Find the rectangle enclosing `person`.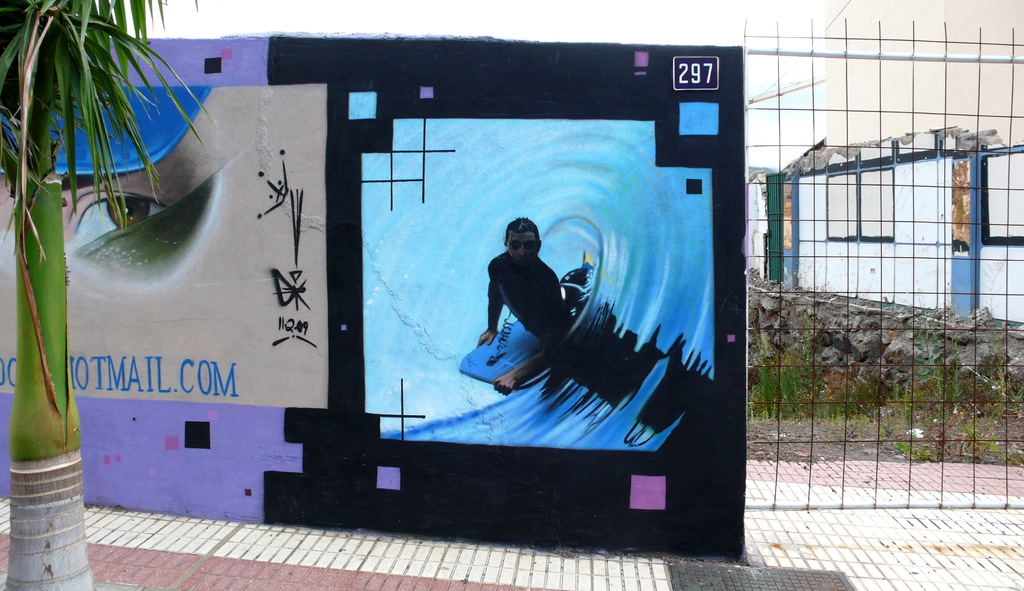
rect(479, 217, 599, 399).
